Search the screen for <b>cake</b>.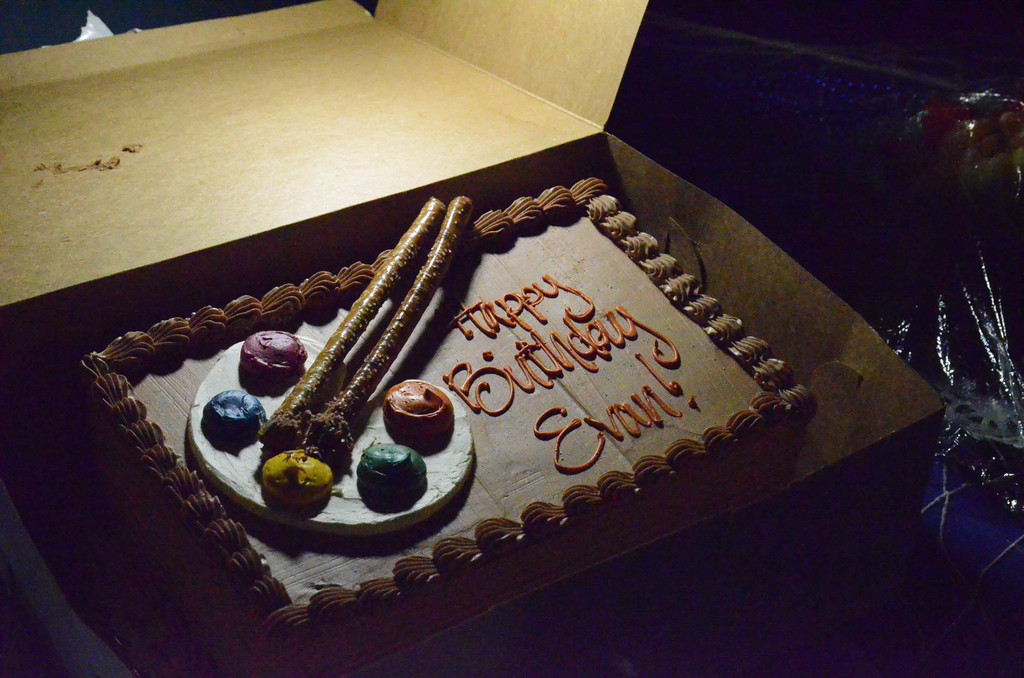
Found at box=[83, 175, 821, 677].
